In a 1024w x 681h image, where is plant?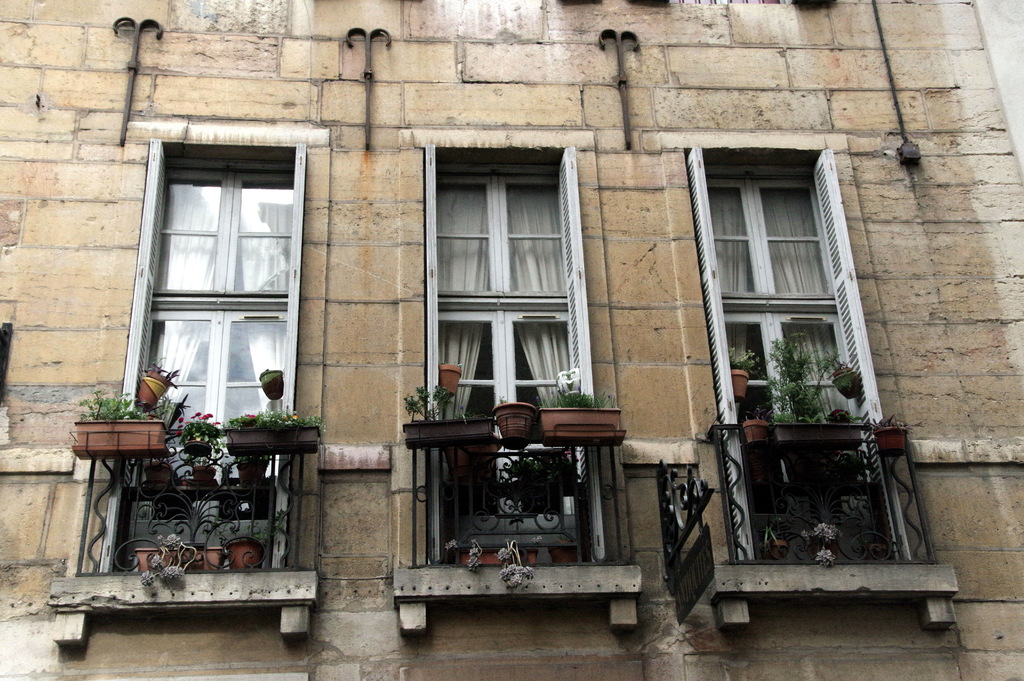
x1=72 y1=381 x2=159 y2=425.
